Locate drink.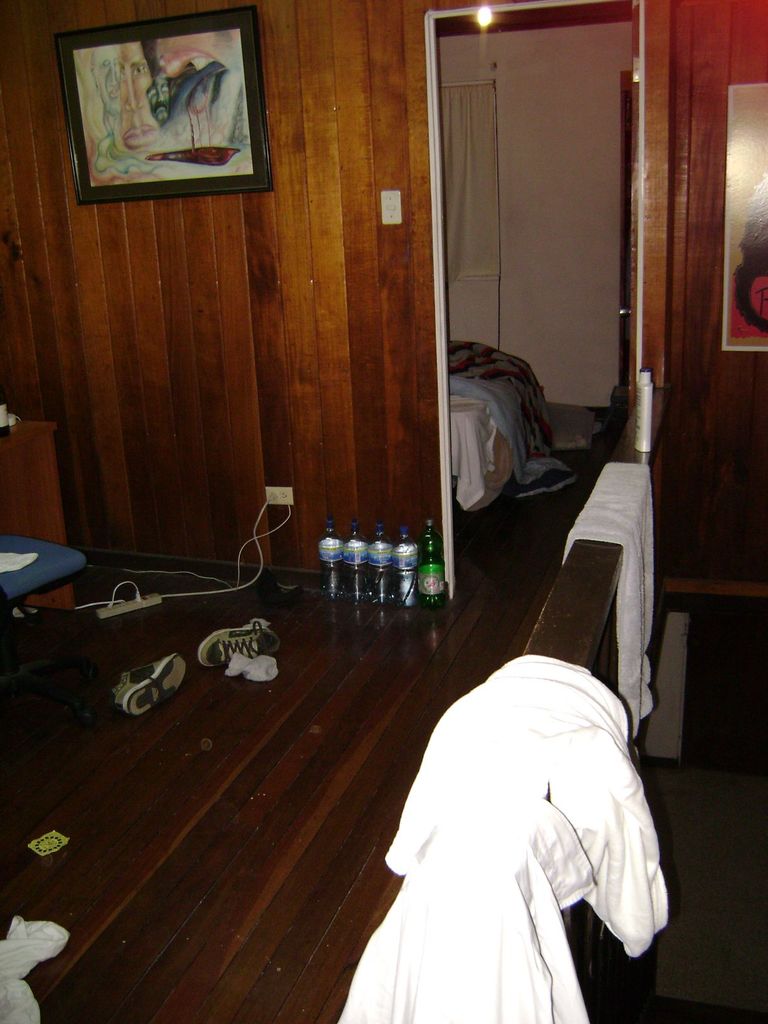
Bounding box: [413,534,449,612].
